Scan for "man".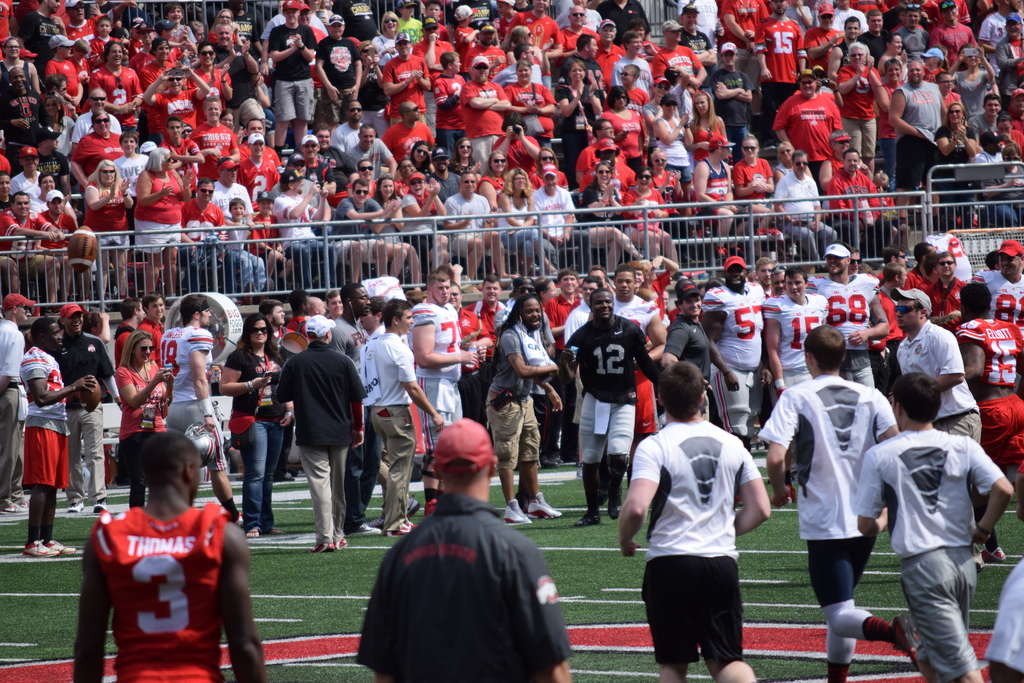
Scan result: bbox=[648, 21, 703, 103].
